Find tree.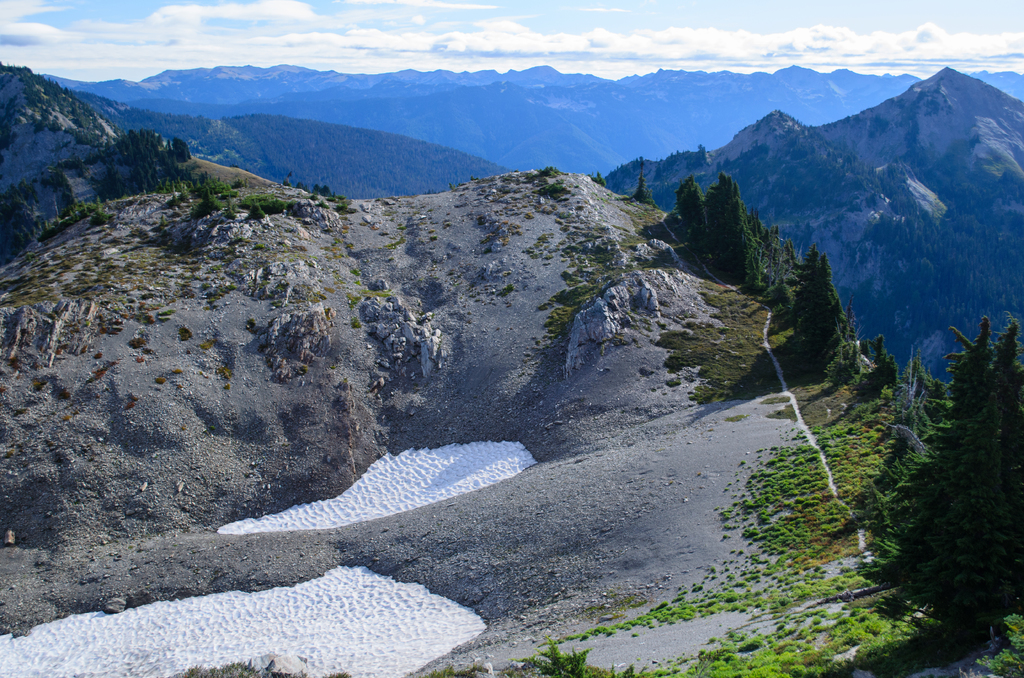
(891, 288, 1023, 624).
